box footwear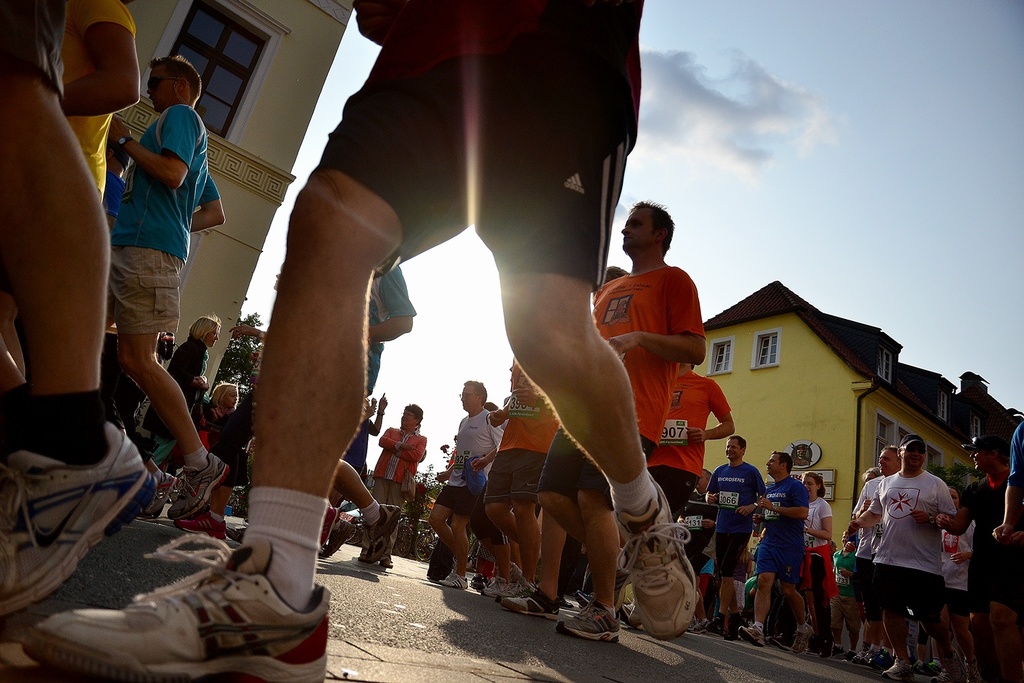
locate(365, 504, 399, 568)
